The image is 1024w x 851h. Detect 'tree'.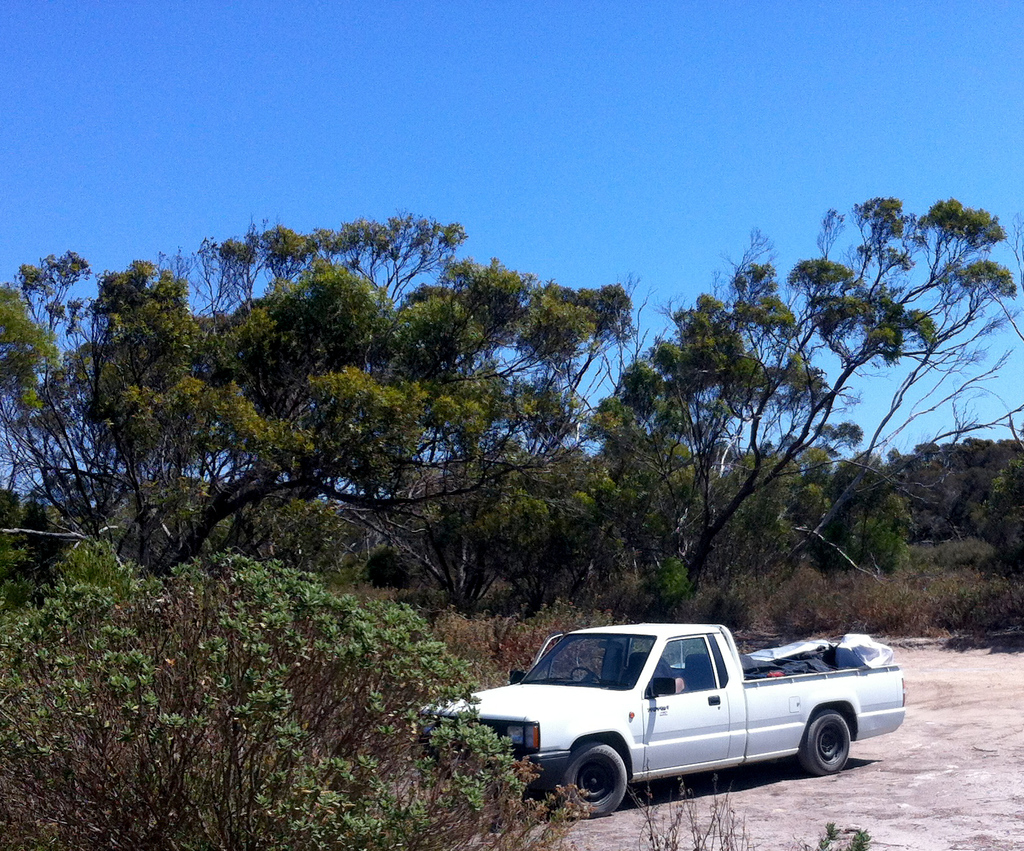
Detection: (158, 220, 474, 577).
